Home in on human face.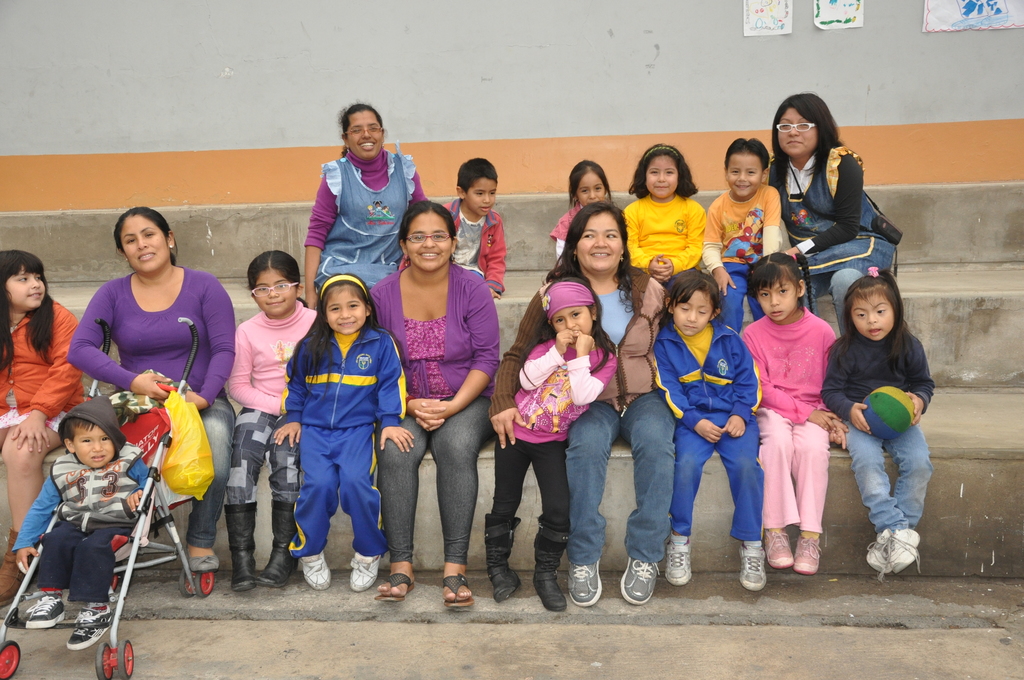
Homed in at <region>641, 155, 683, 201</region>.
